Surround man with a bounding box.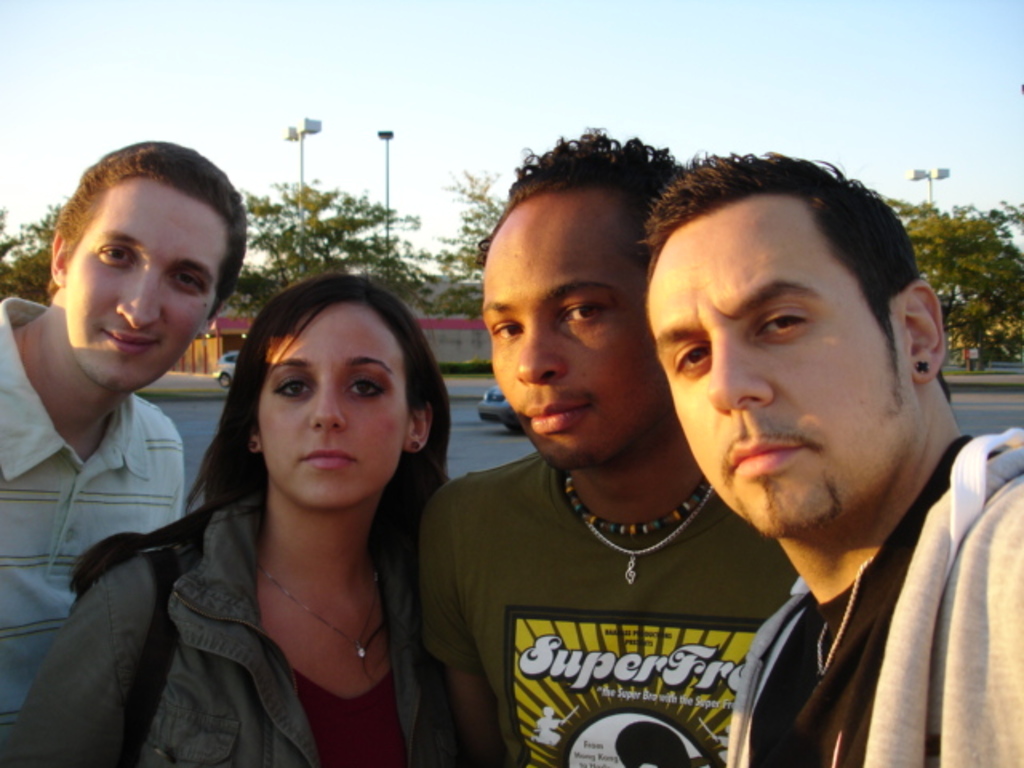
locate(0, 131, 258, 766).
